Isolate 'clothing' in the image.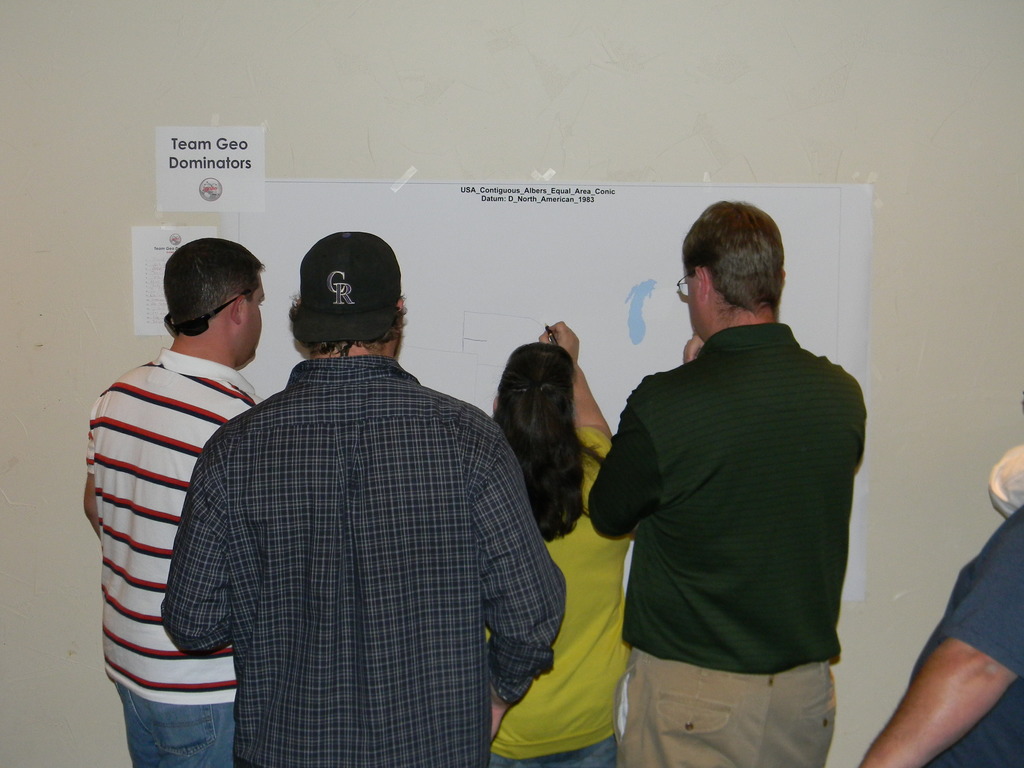
Isolated region: [x1=497, y1=422, x2=630, y2=767].
